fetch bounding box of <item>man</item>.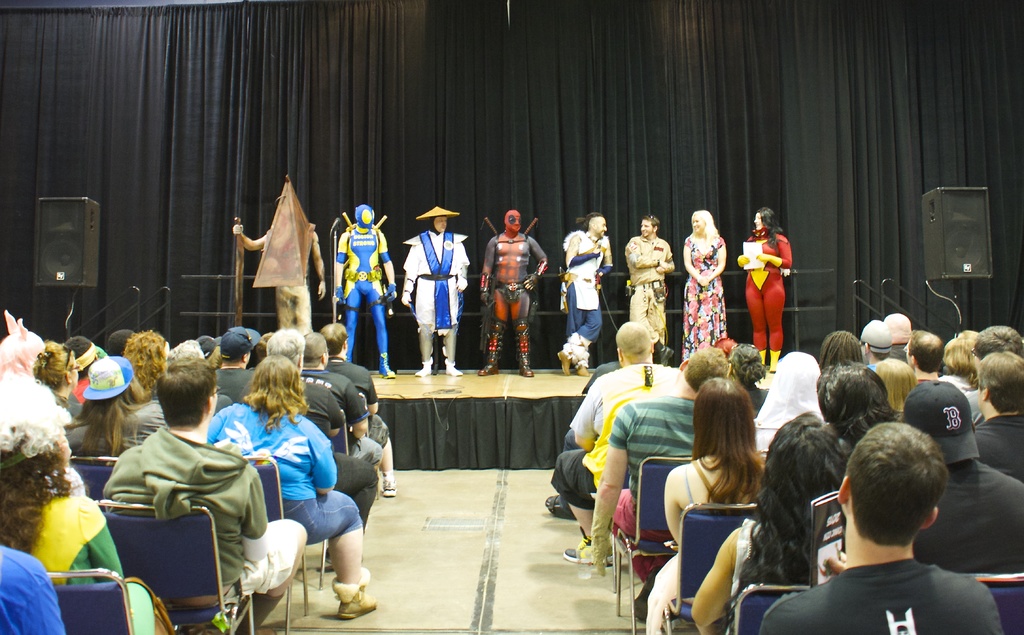
Bbox: {"left": 61, "top": 335, "right": 100, "bottom": 404}.
